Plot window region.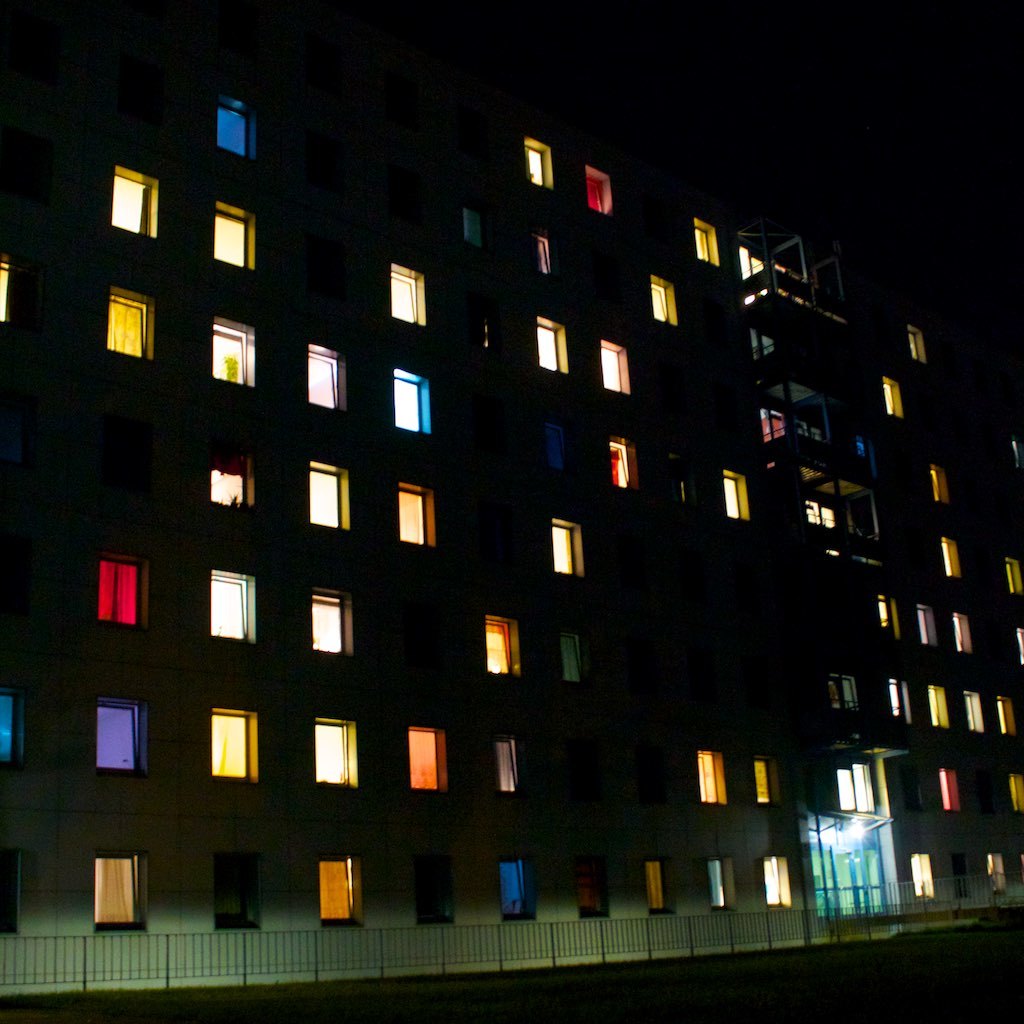
Plotted at pyautogui.locateOnScreen(314, 593, 343, 653).
